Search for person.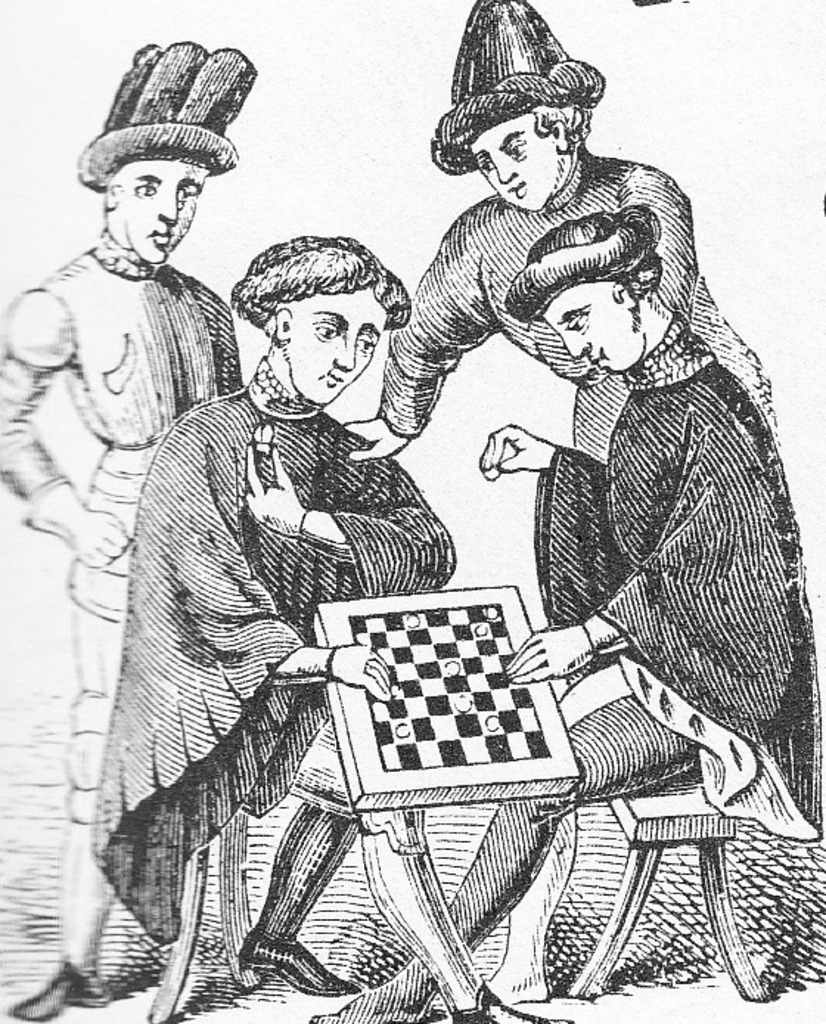
Found at box(302, 208, 825, 1023).
